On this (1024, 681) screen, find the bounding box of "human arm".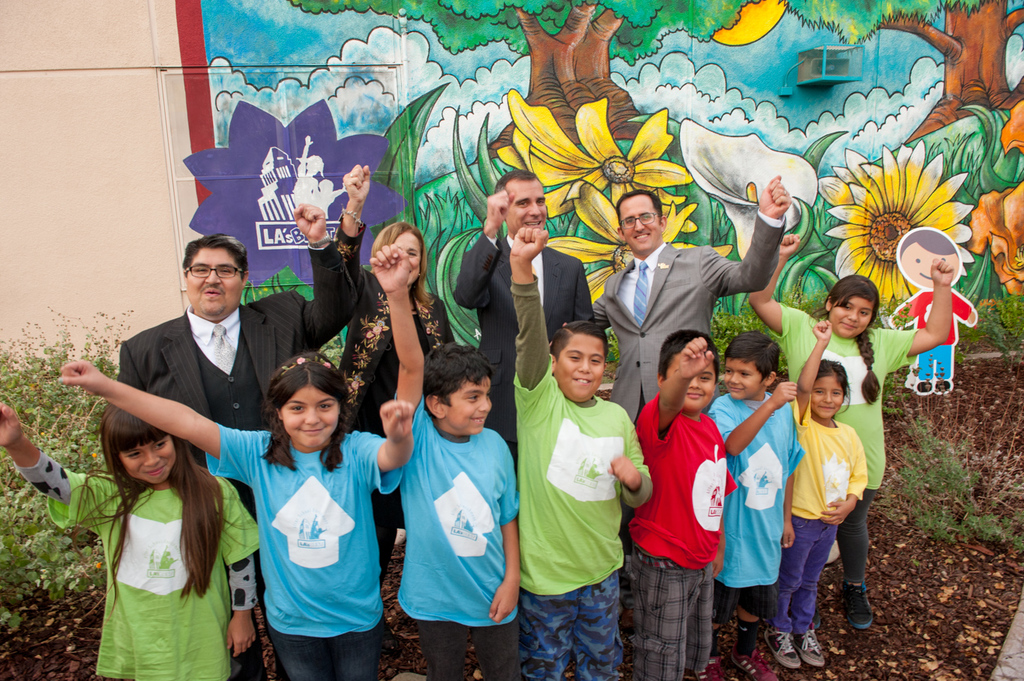
Bounding box: select_region(746, 231, 798, 333).
